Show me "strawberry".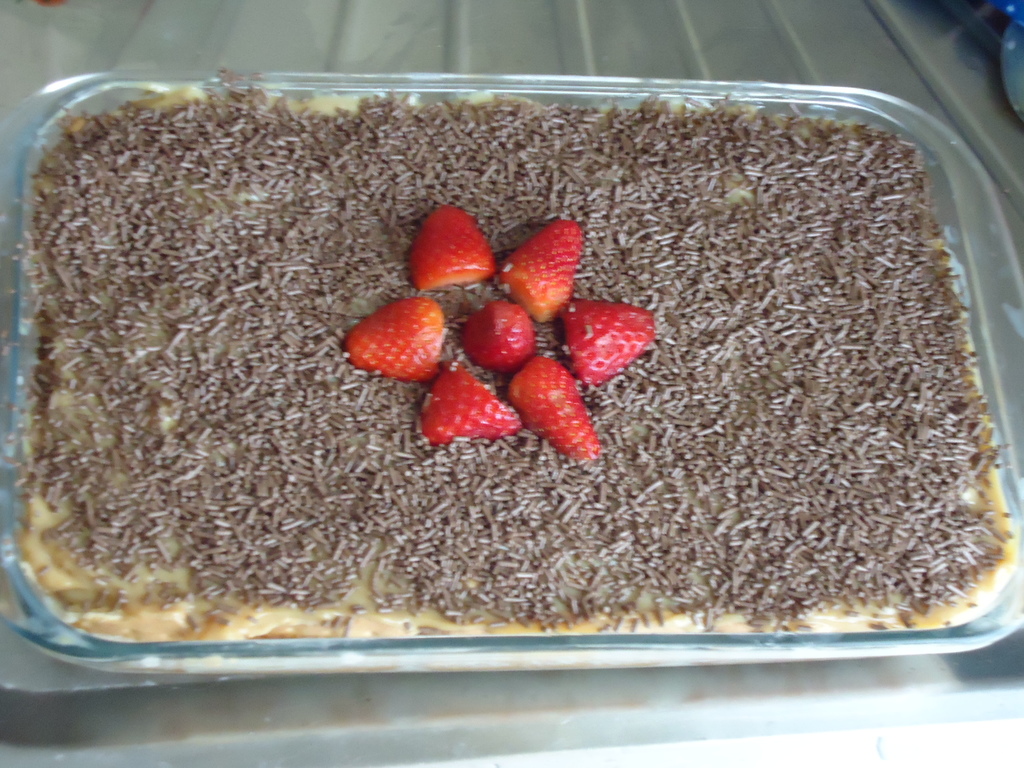
"strawberry" is here: [x1=566, y1=298, x2=657, y2=387].
